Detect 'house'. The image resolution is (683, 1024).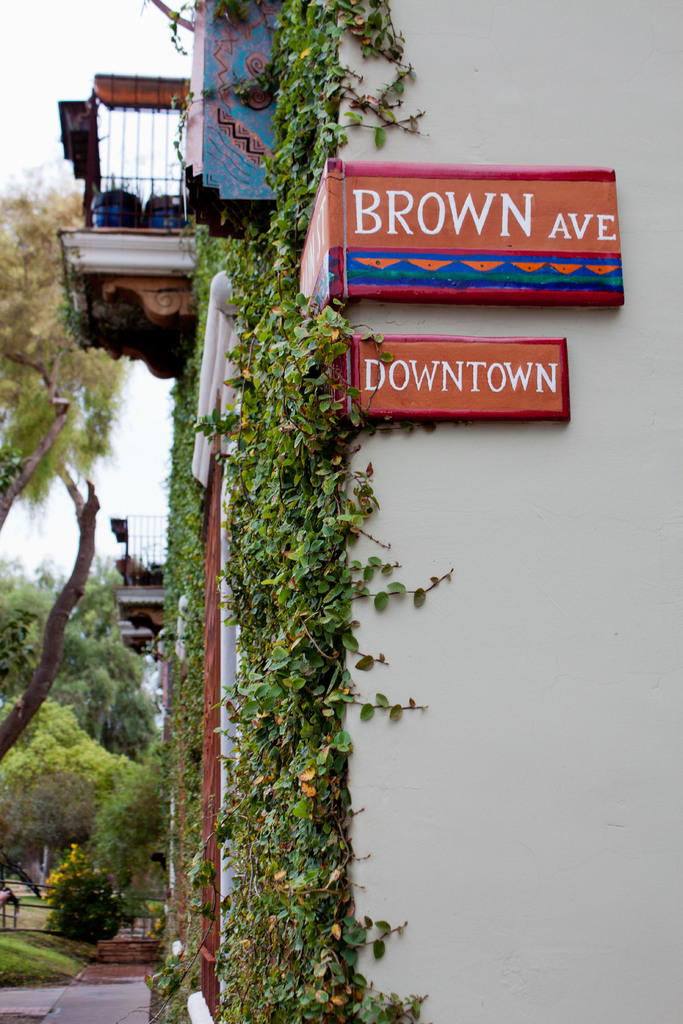
(59, 0, 682, 1023).
